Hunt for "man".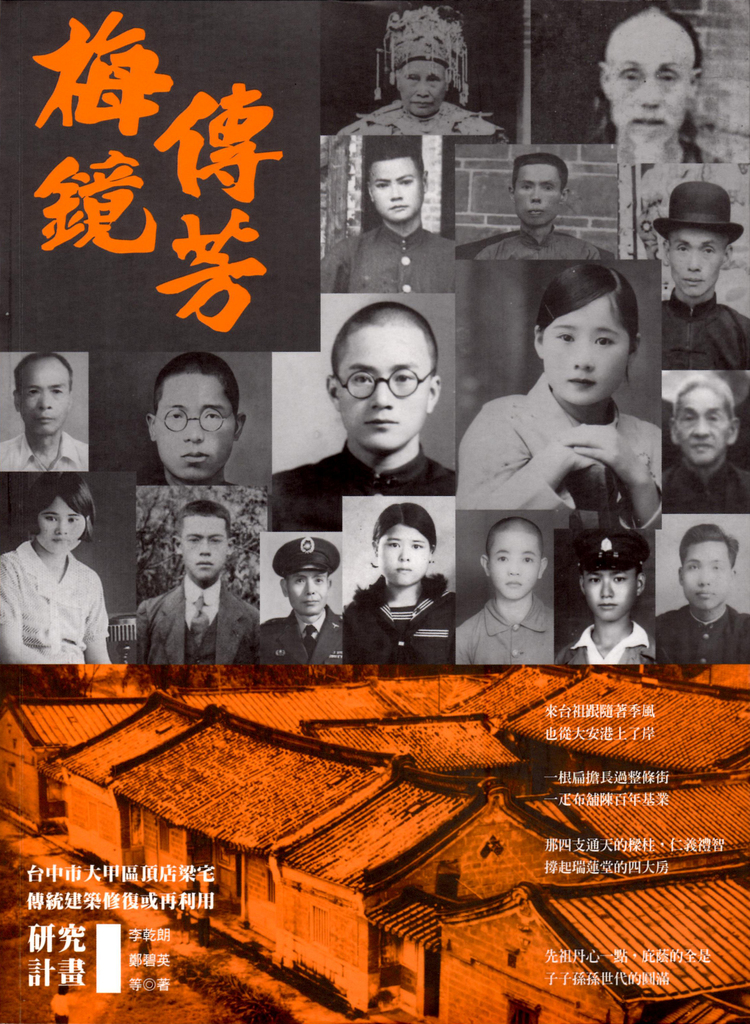
Hunted down at <box>458,152,614,260</box>.
